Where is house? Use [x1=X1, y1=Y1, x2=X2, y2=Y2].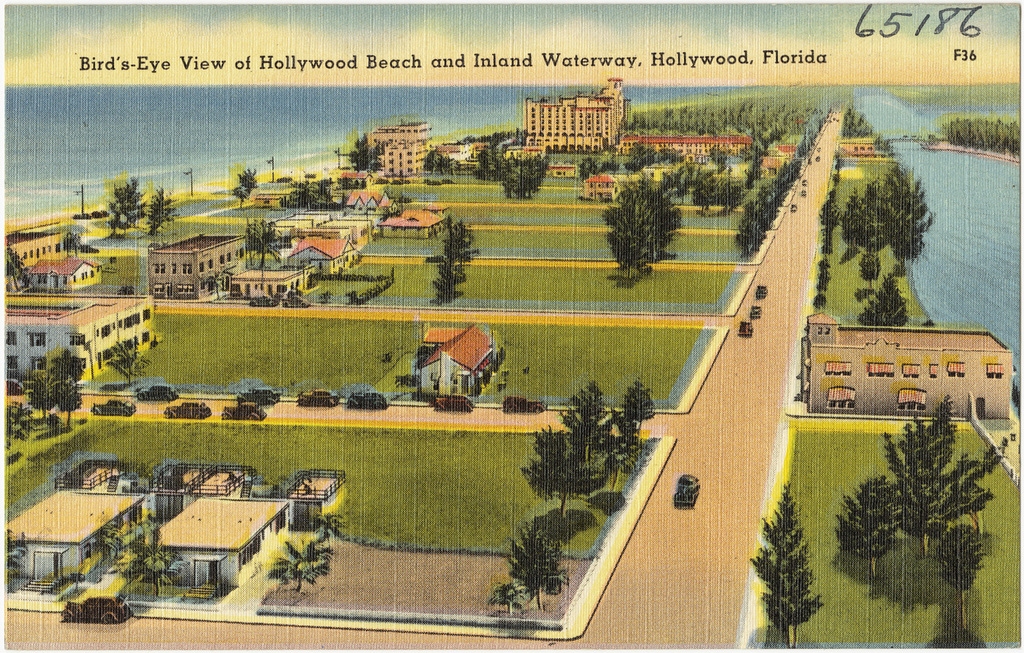
[x1=284, y1=230, x2=356, y2=272].
